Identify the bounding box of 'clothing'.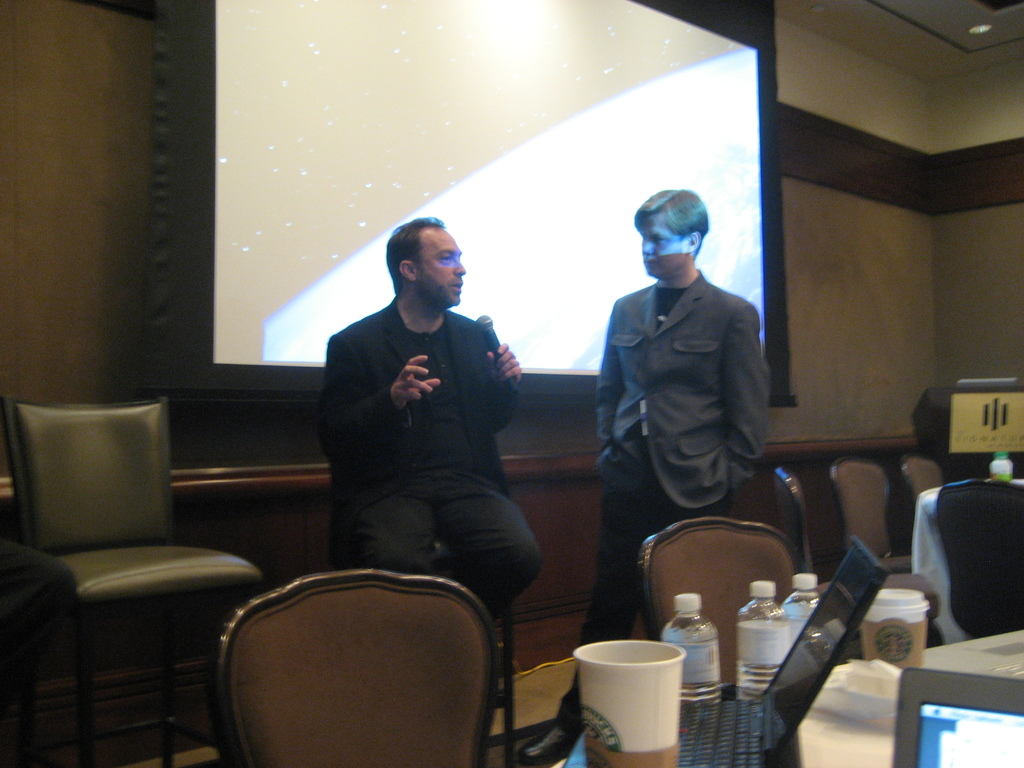
0 538 77 679.
